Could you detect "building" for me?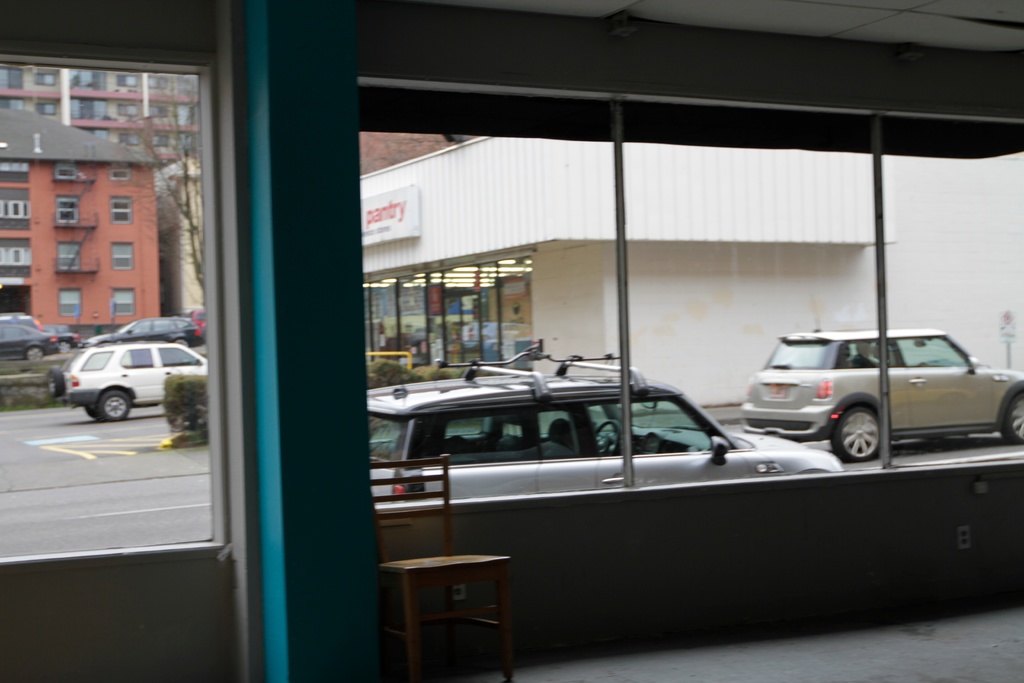
Detection result: bbox(1, 72, 198, 311).
